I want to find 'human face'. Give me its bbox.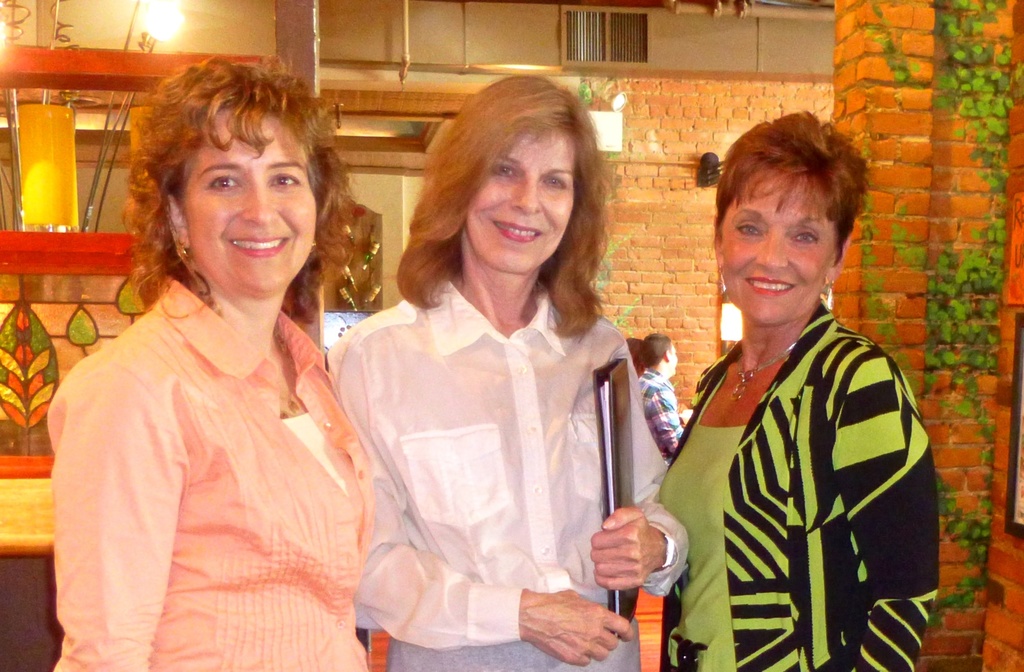
BBox(185, 103, 316, 298).
